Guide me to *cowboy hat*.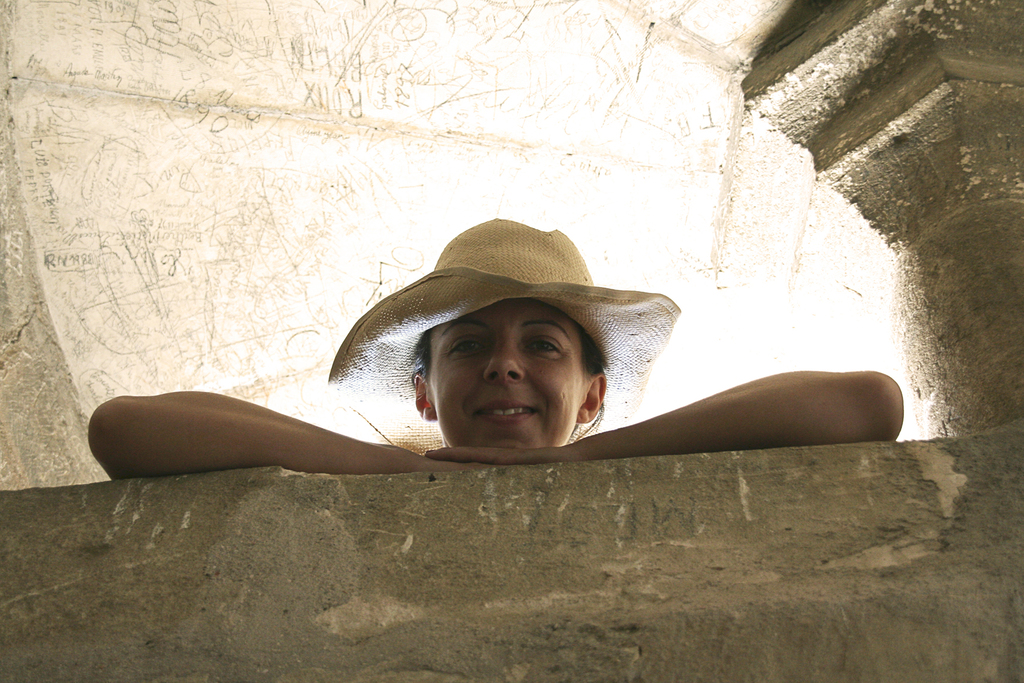
Guidance: <bbox>335, 217, 689, 443</bbox>.
